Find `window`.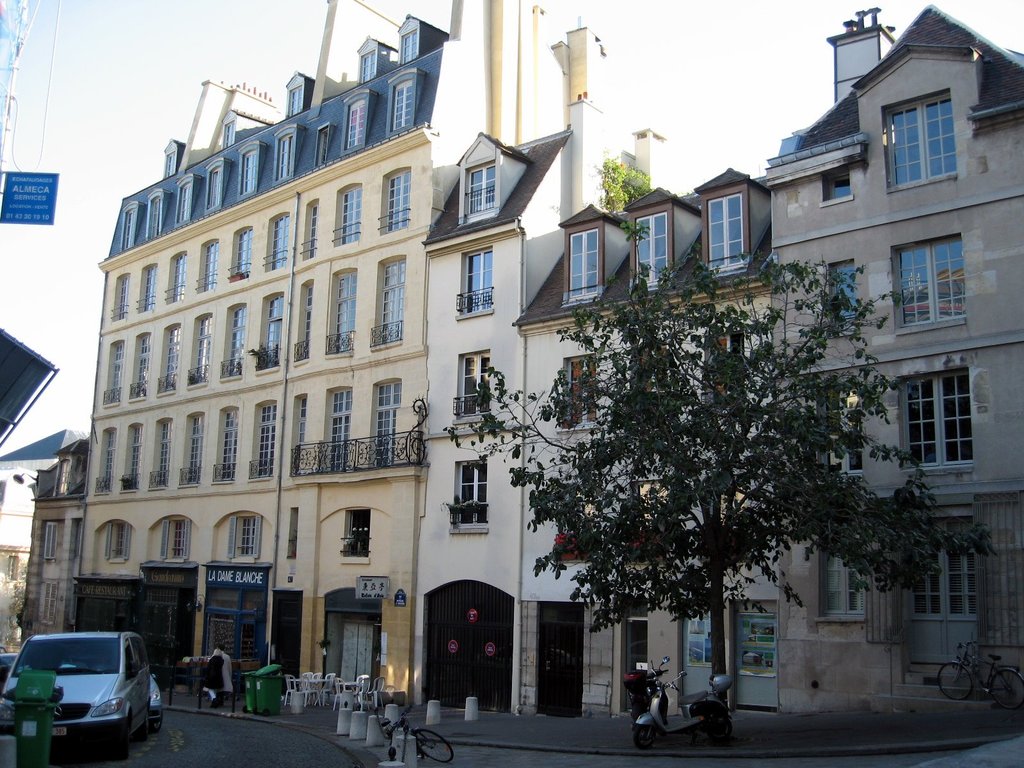
701 176 749 274.
